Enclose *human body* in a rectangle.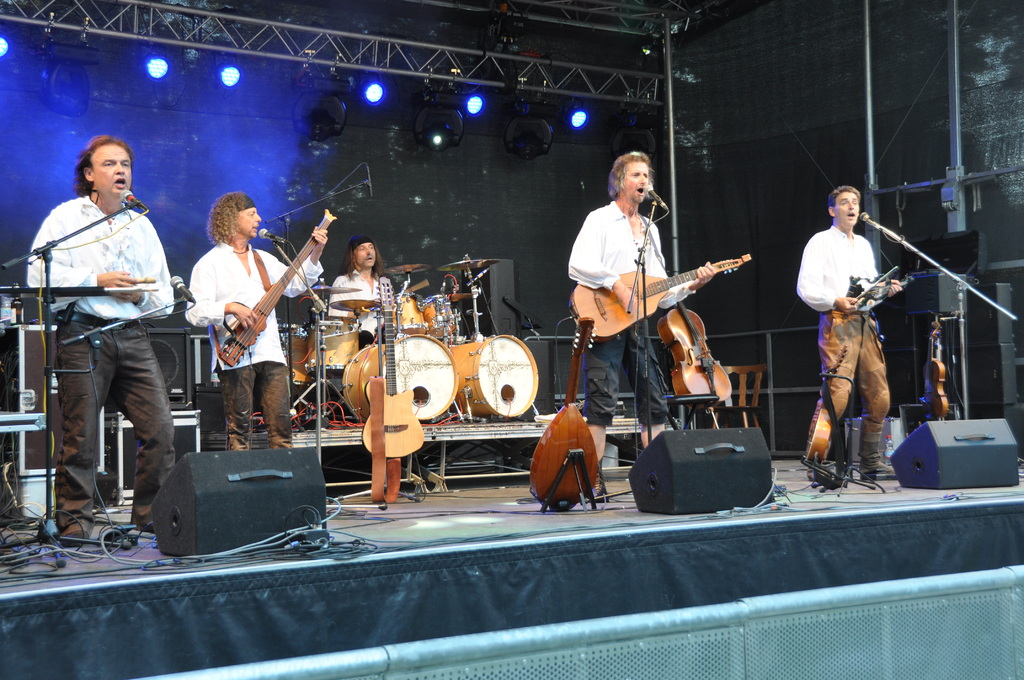
x1=566 y1=143 x2=712 y2=464.
